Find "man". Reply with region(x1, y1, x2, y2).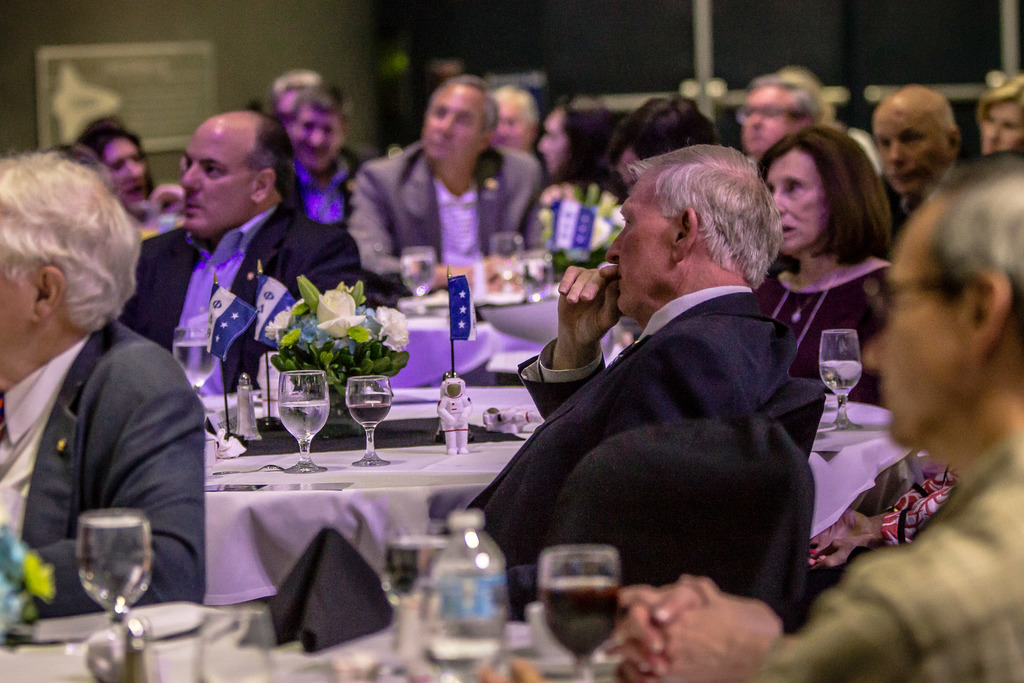
region(606, 154, 1023, 682).
